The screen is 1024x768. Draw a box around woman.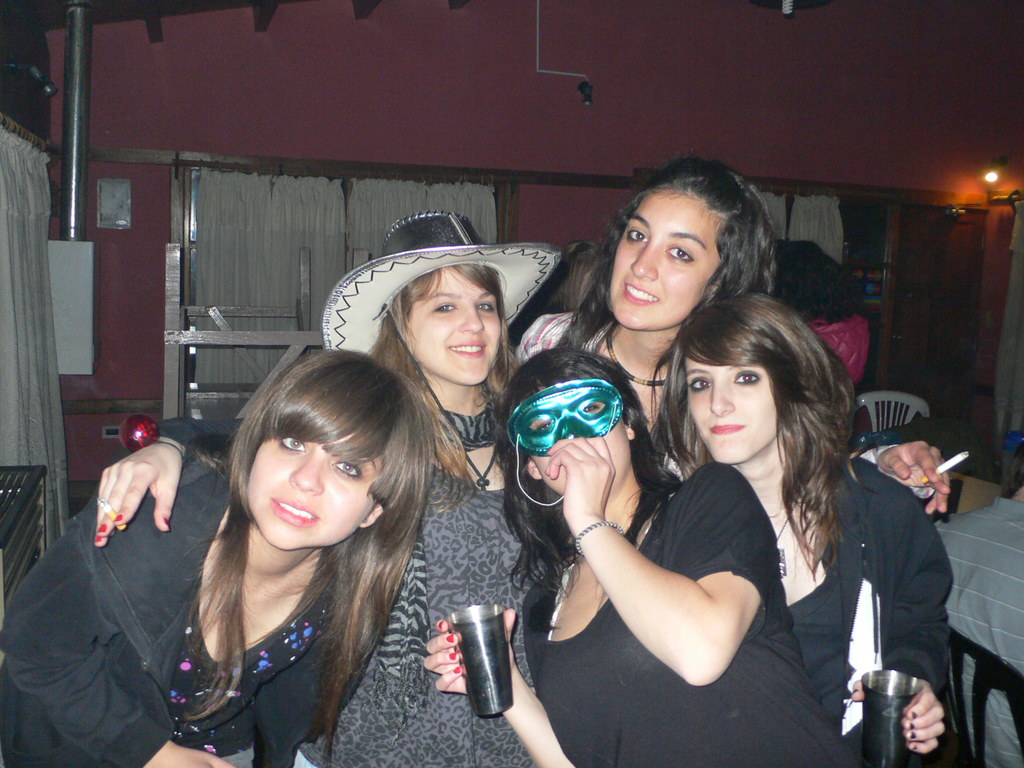
crop(0, 341, 440, 767).
